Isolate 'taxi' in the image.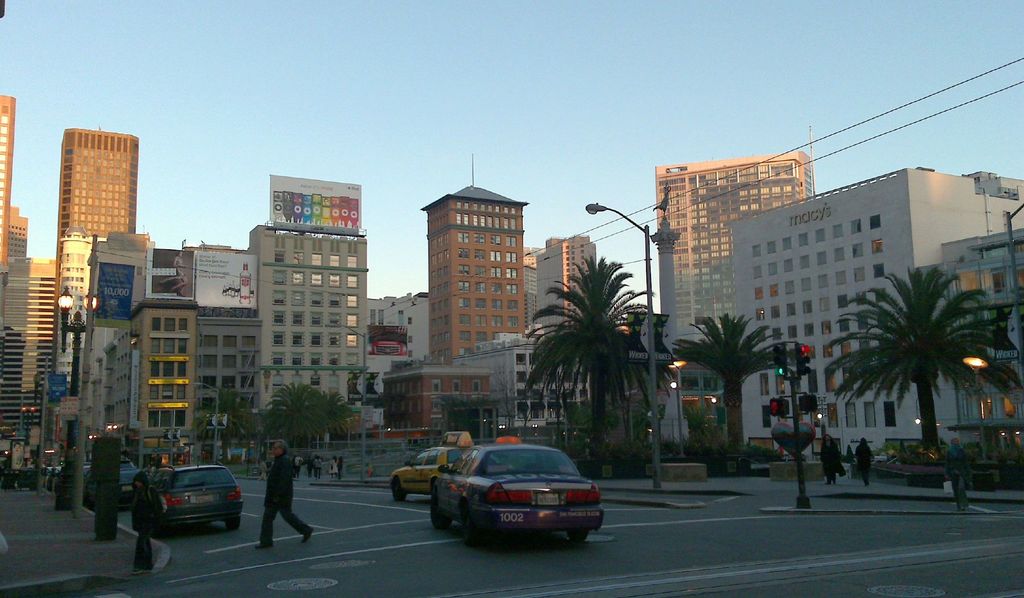
Isolated region: pyautogui.locateOnScreen(413, 433, 603, 549).
